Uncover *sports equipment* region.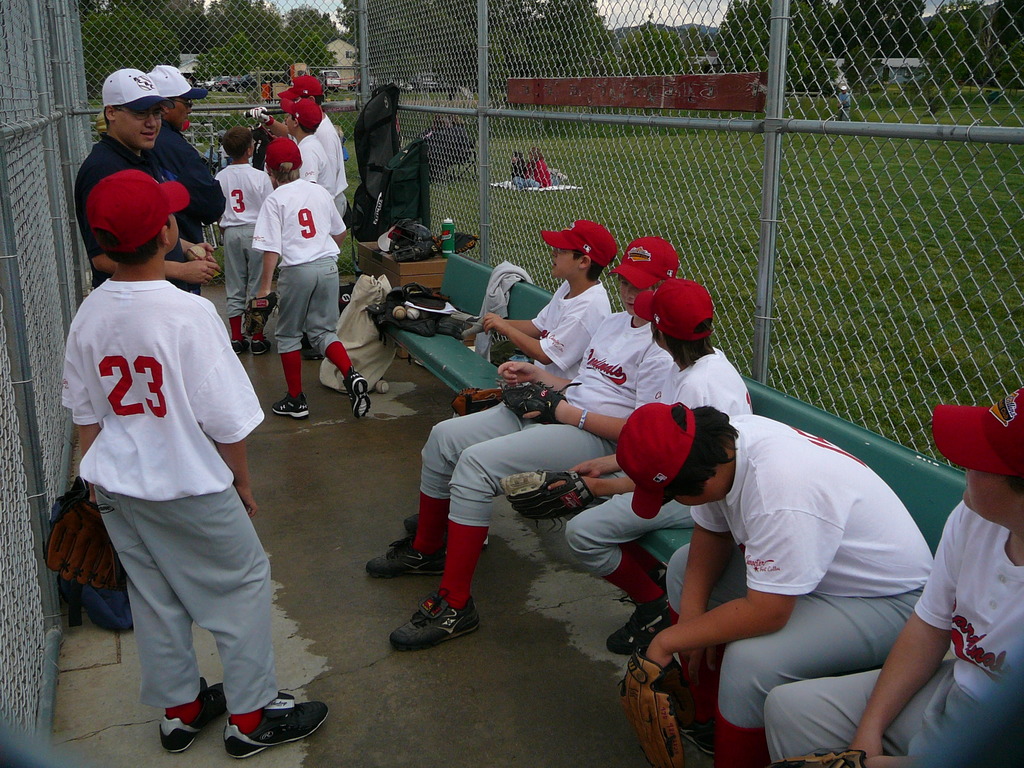
Uncovered: {"x1": 406, "y1": 307, "x2": 419, "y2": 320}.
